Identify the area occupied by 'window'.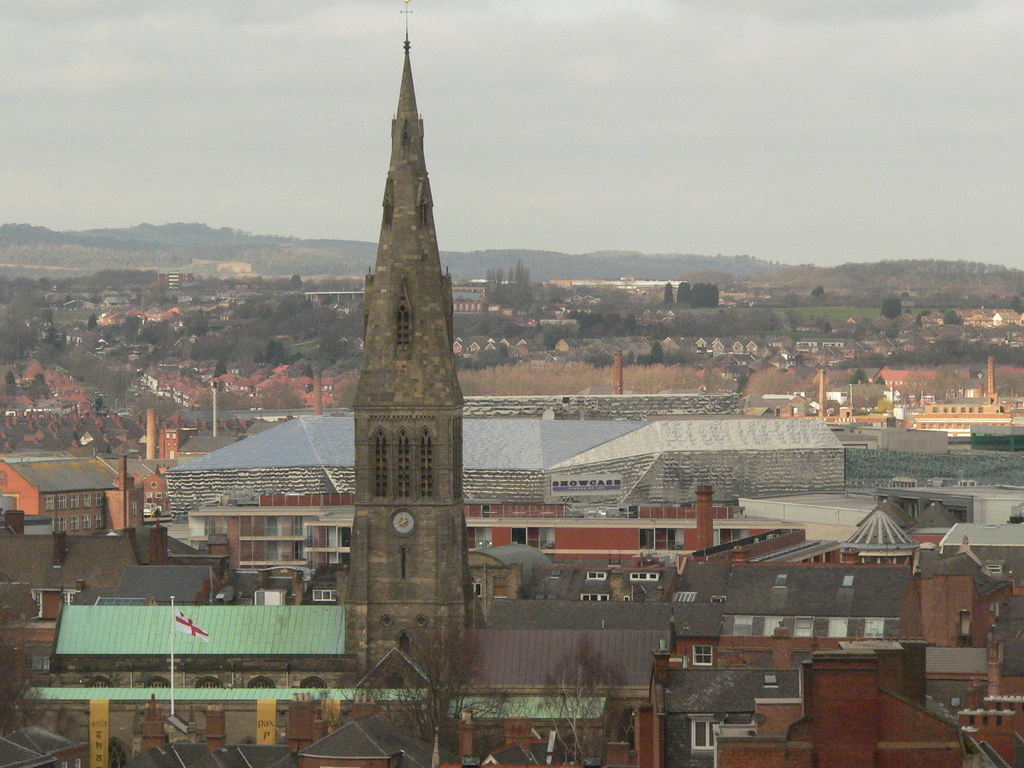
Area: (x1=382, y1=616, x2=393, y2=627).
